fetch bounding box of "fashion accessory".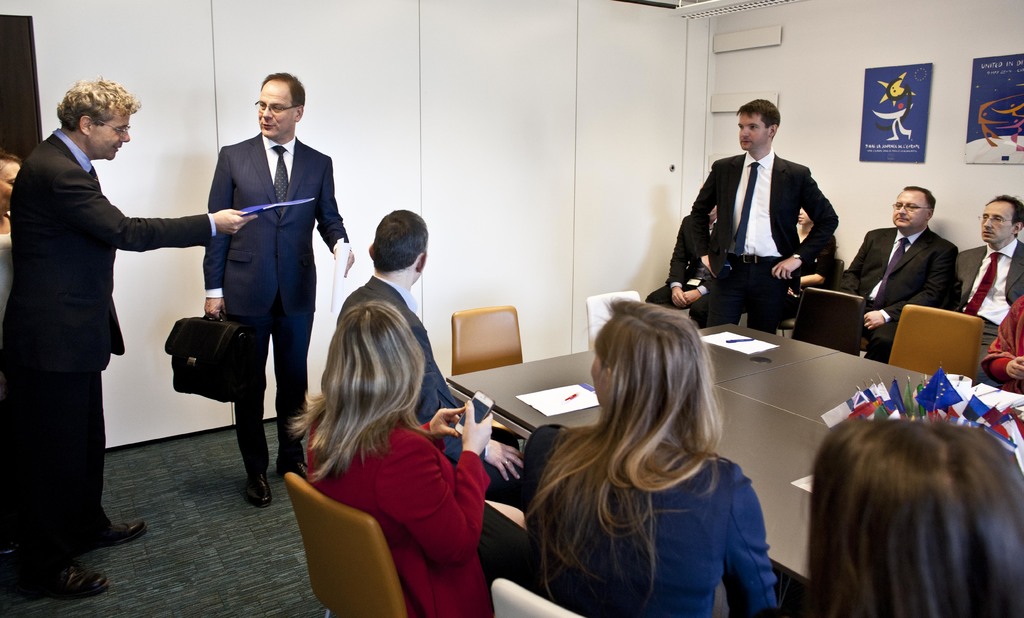
Bbox: select_region(244, 471, 270, 505).
